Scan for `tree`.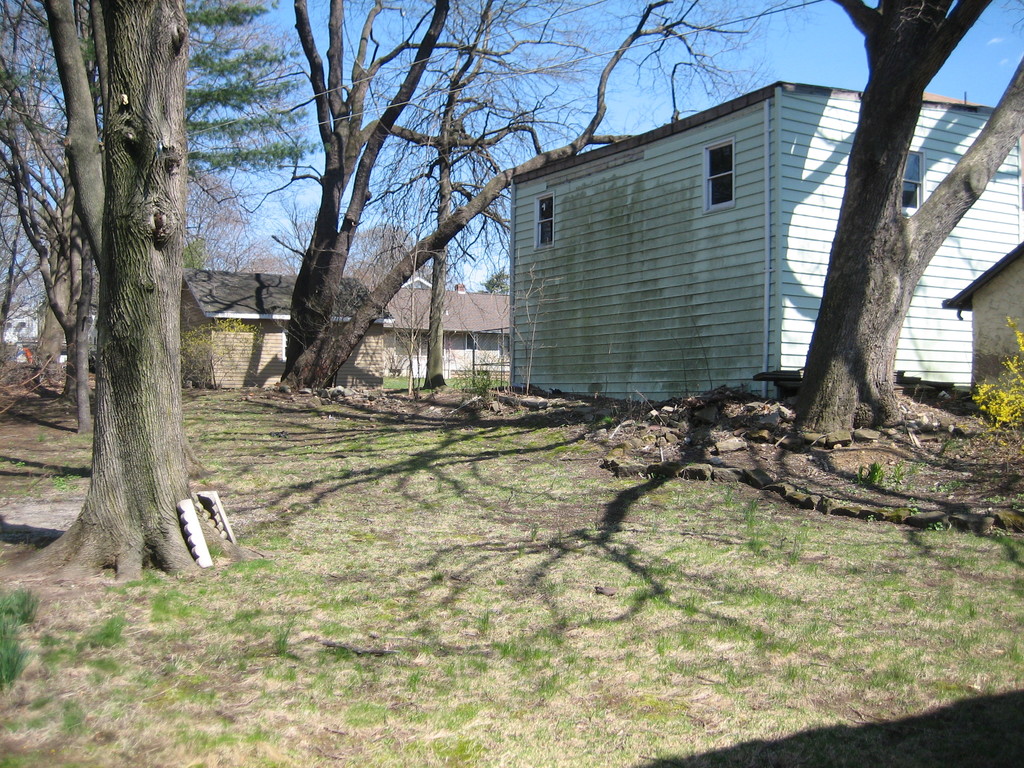
Scan result: l=757, t=7, r=999, b=436.
